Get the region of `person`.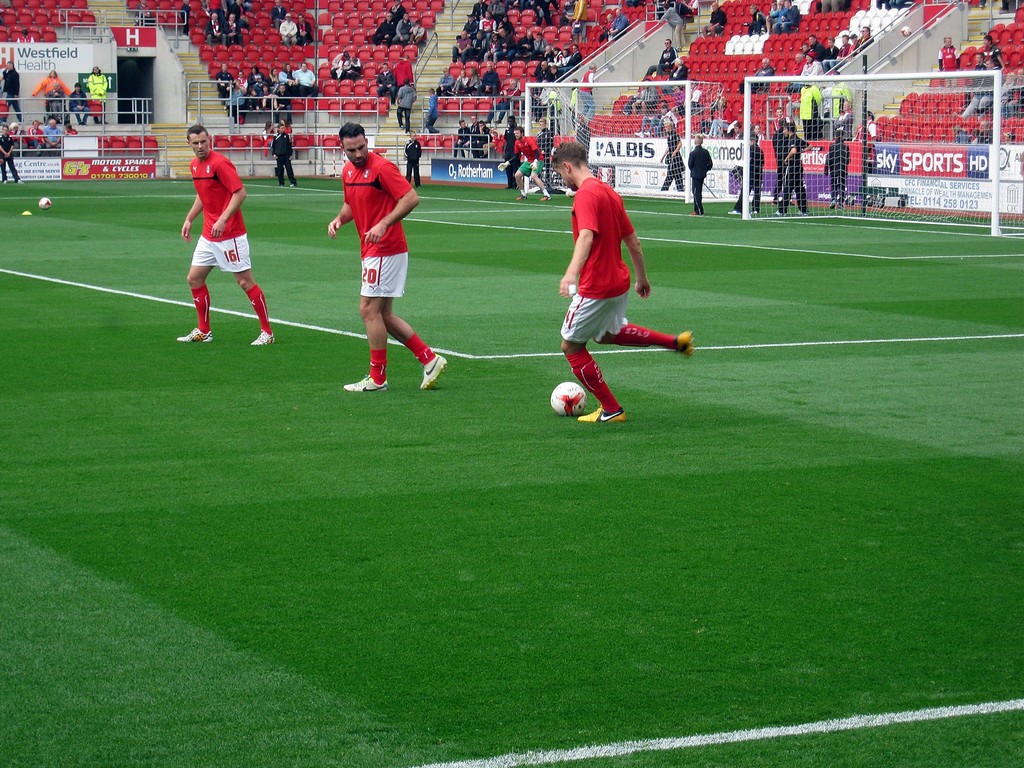
bbox=(817, 127, 850, 210).
